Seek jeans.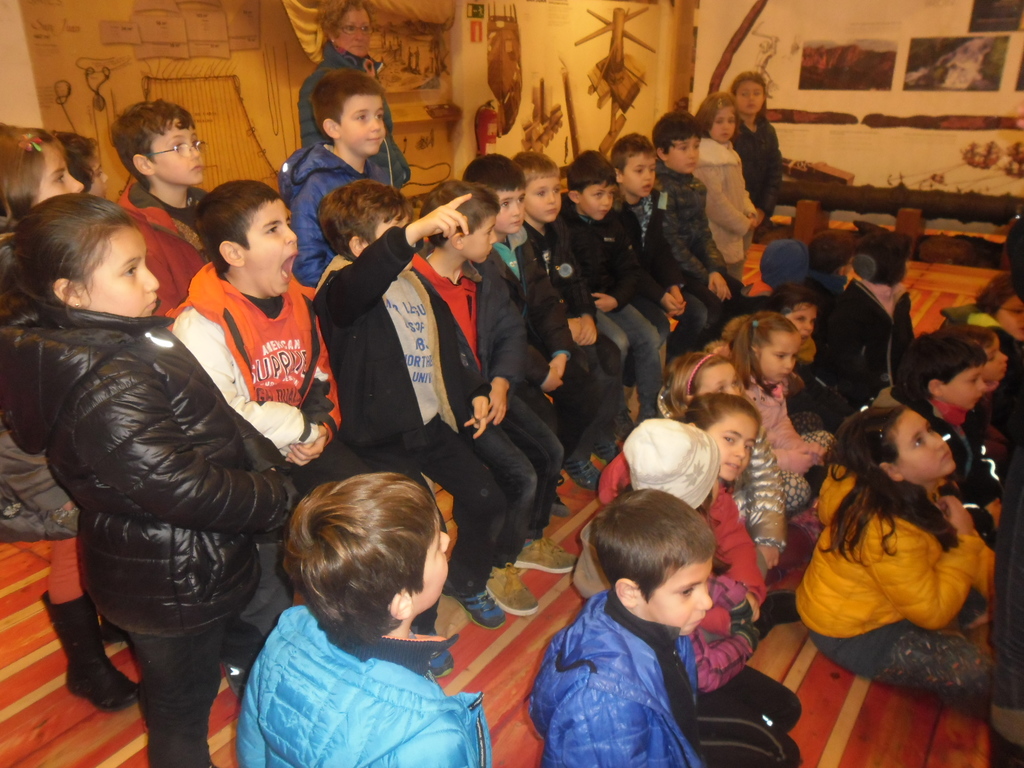
pyautogui.locateOnScreen(413, 410, 511, 627).
